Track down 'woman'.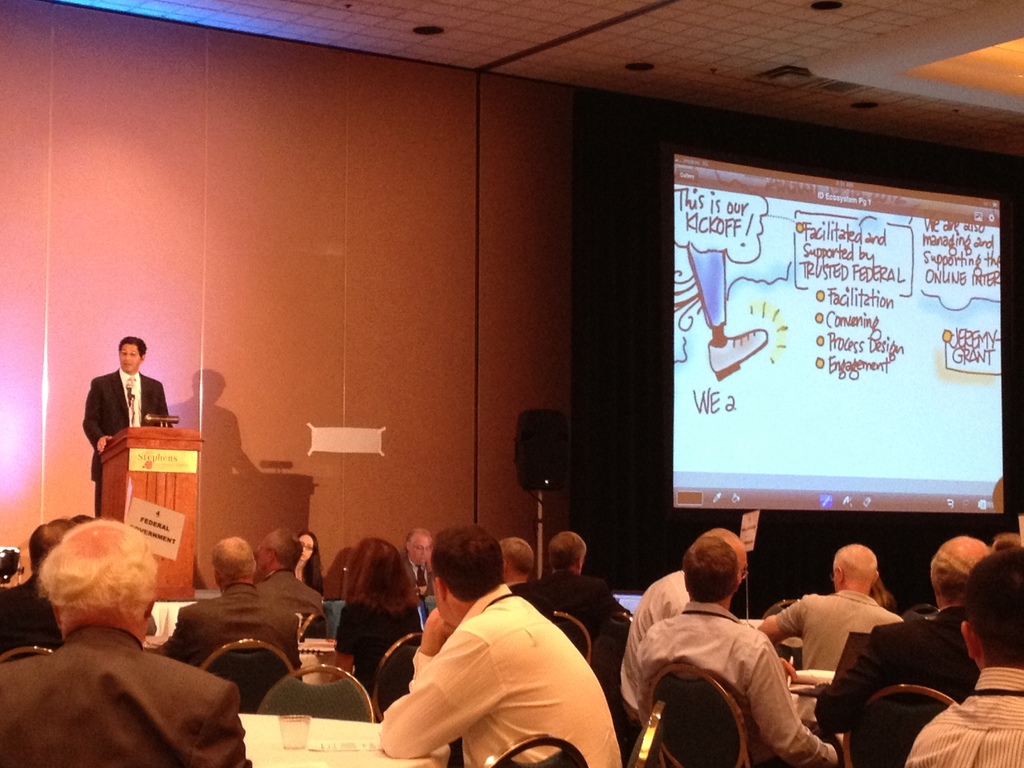
Tracked to BBox(319, 549, 403, 690).
